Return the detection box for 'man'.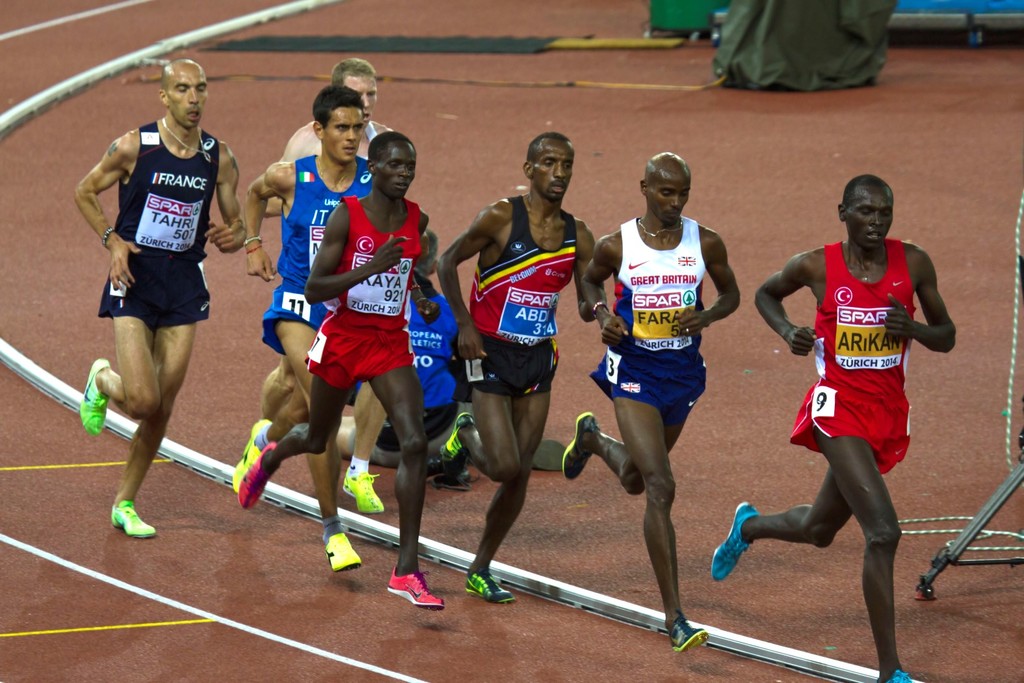
[left=265, top=55, right=397, bottom=410].
